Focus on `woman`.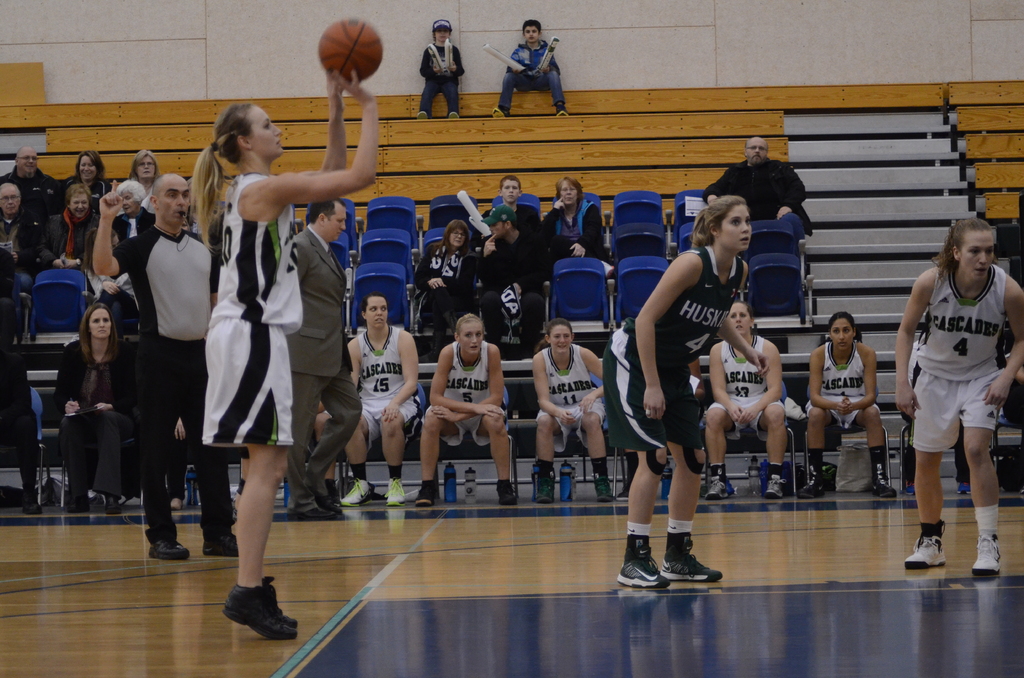
Focused at crop(801, 302, 902, 499).
